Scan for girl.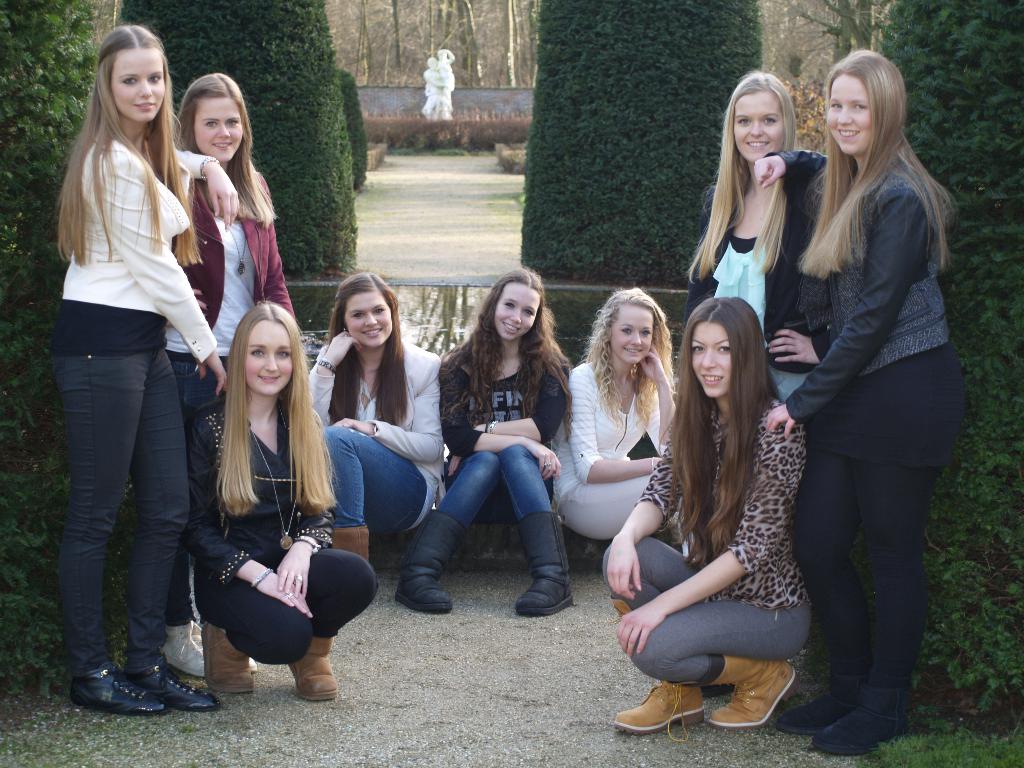
Scan result: <region>193, 305, 375, 705</region>.
